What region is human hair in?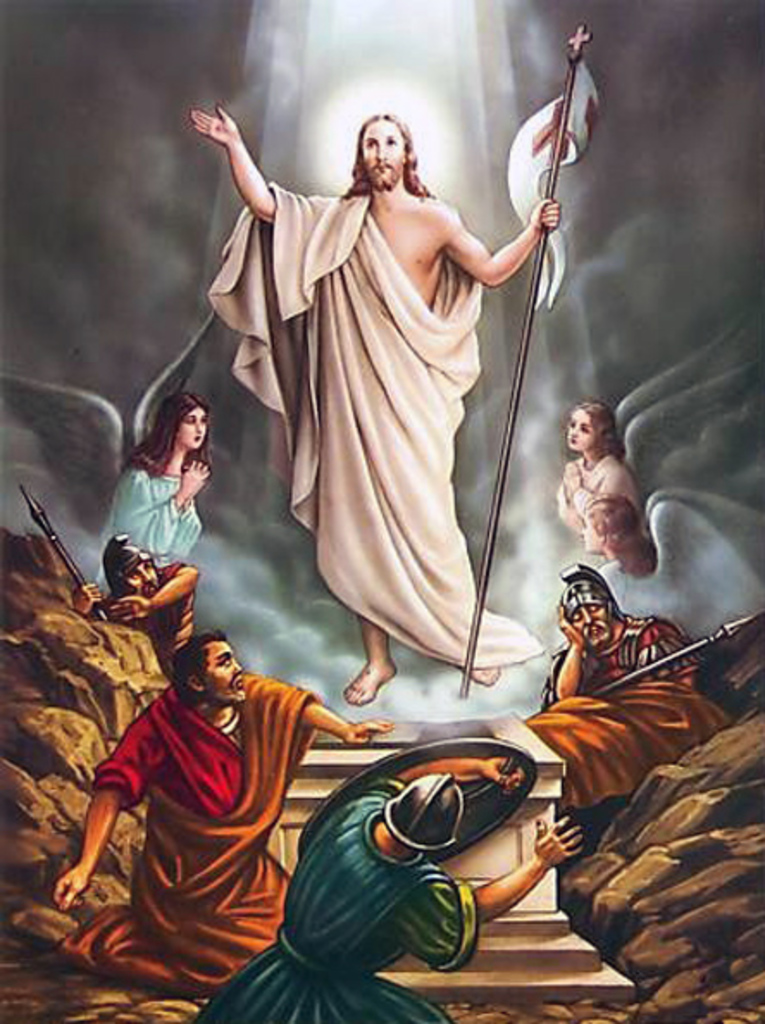
{"x1": 128, "y1": 379, "x2": 205, "y2": 491}.
